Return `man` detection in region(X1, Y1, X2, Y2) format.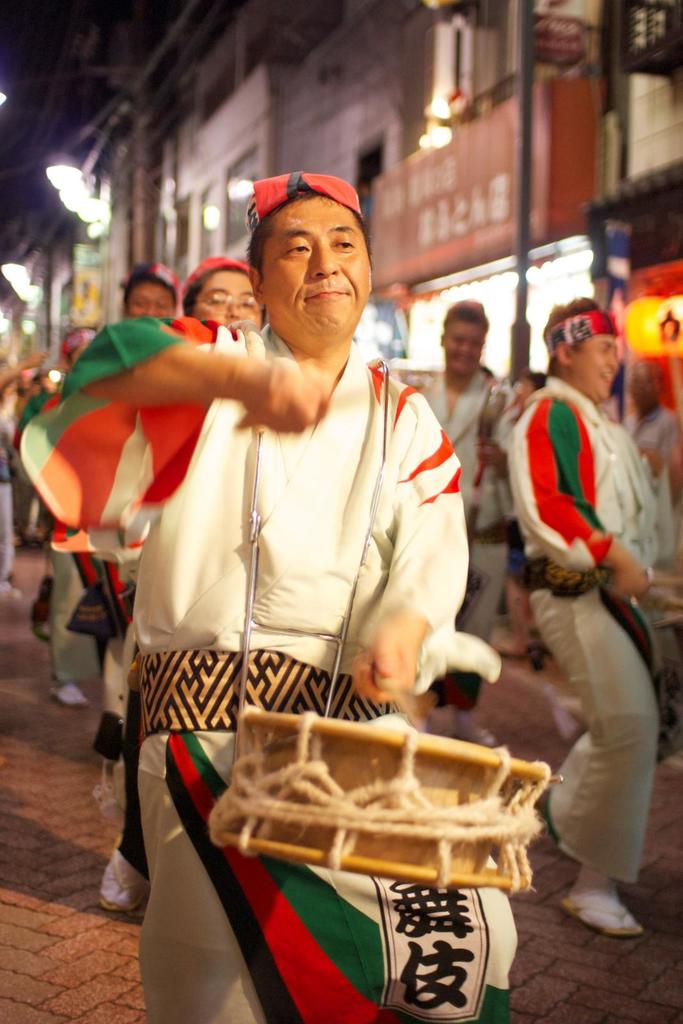
region(419, 300, 512, 748).
